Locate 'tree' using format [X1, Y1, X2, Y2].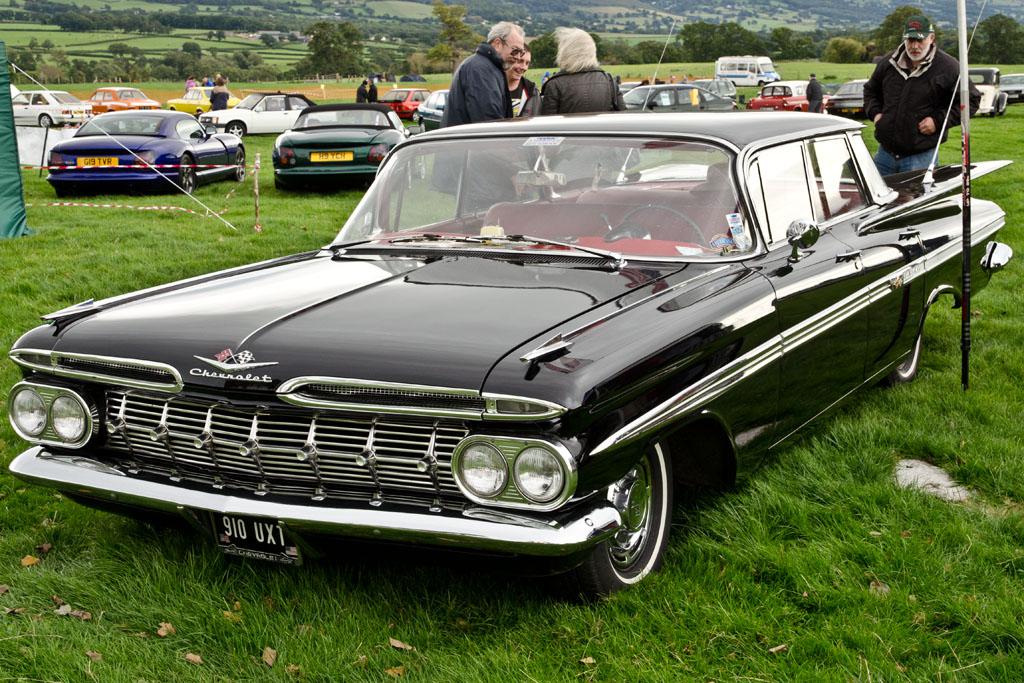
[259, 34, 278, 47].
